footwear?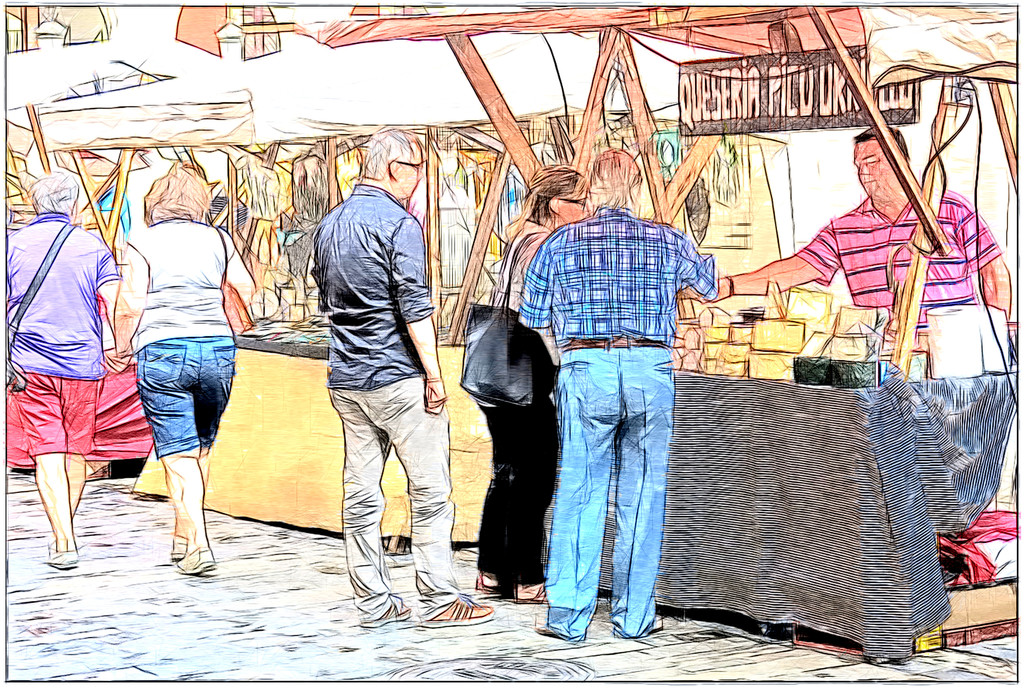
[361,604,413,627]
